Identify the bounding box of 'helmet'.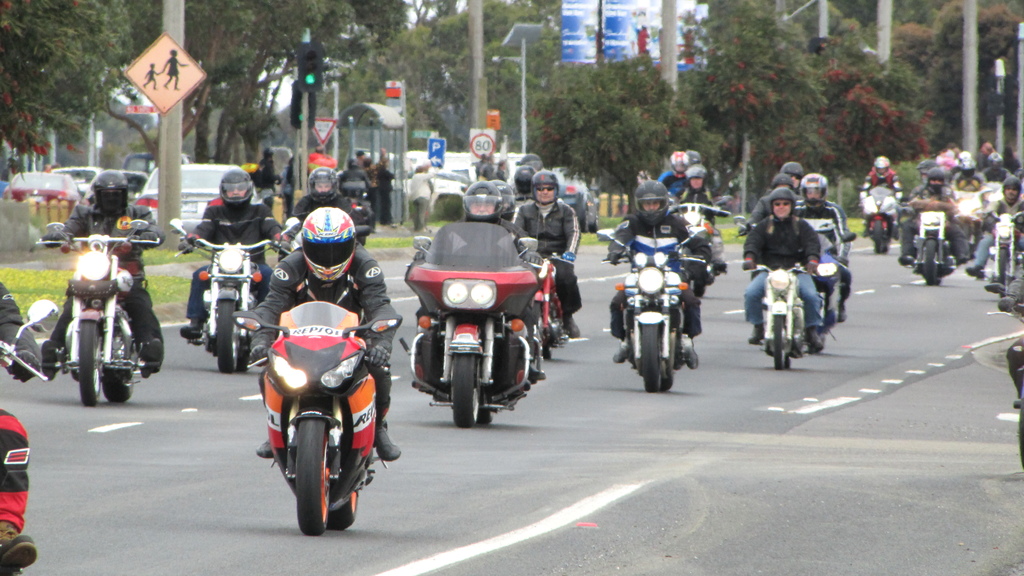
780, 161, 803, 190.
